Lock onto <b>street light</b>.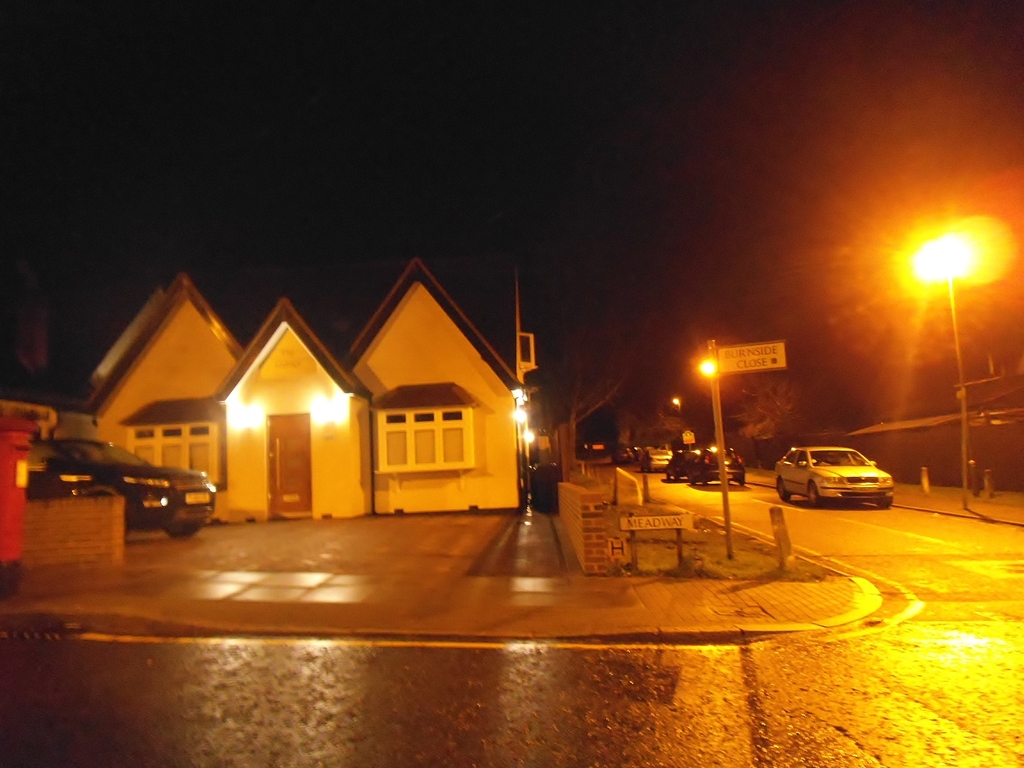
Locked: 697,337,730,567.
